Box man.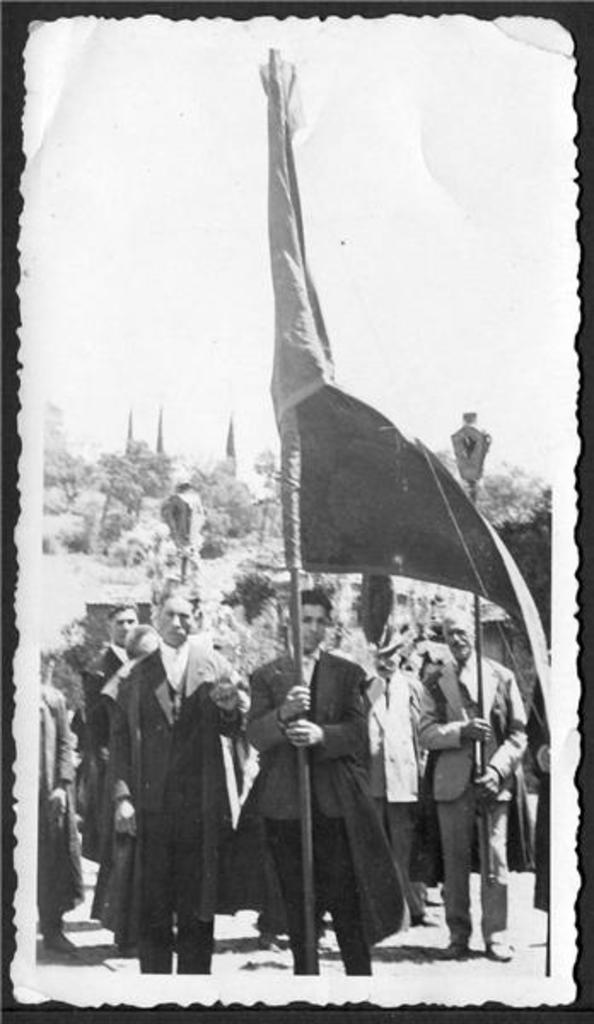
<bbox>113, 597, 251, 978</bbox>.
